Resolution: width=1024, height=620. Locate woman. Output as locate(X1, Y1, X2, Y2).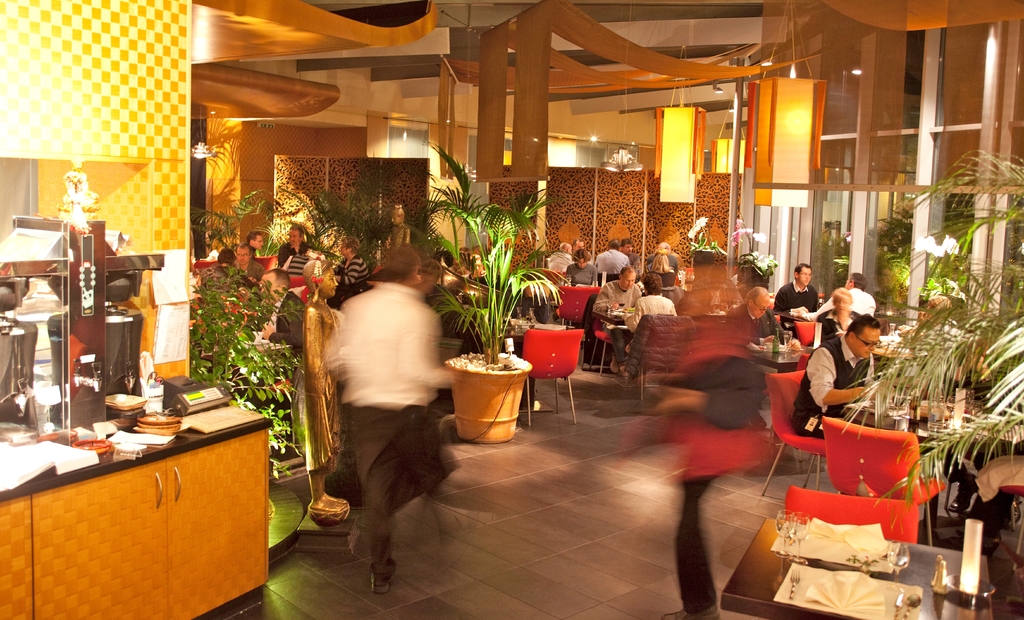
locate(646, 250, 675, 295).
